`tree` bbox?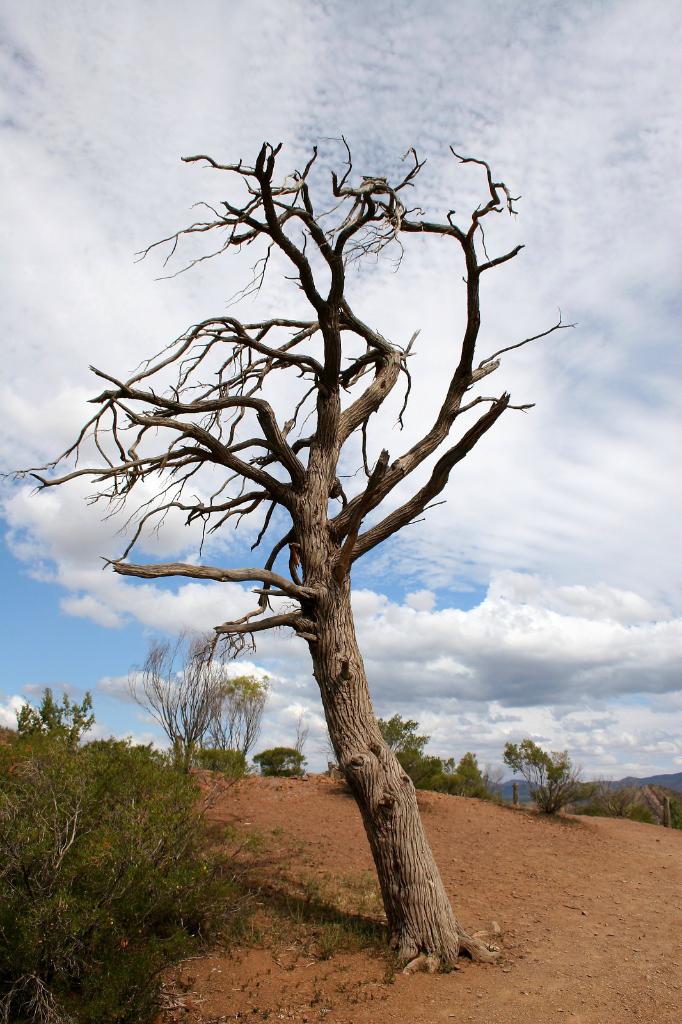
rect(373, 708, 448, 788)
